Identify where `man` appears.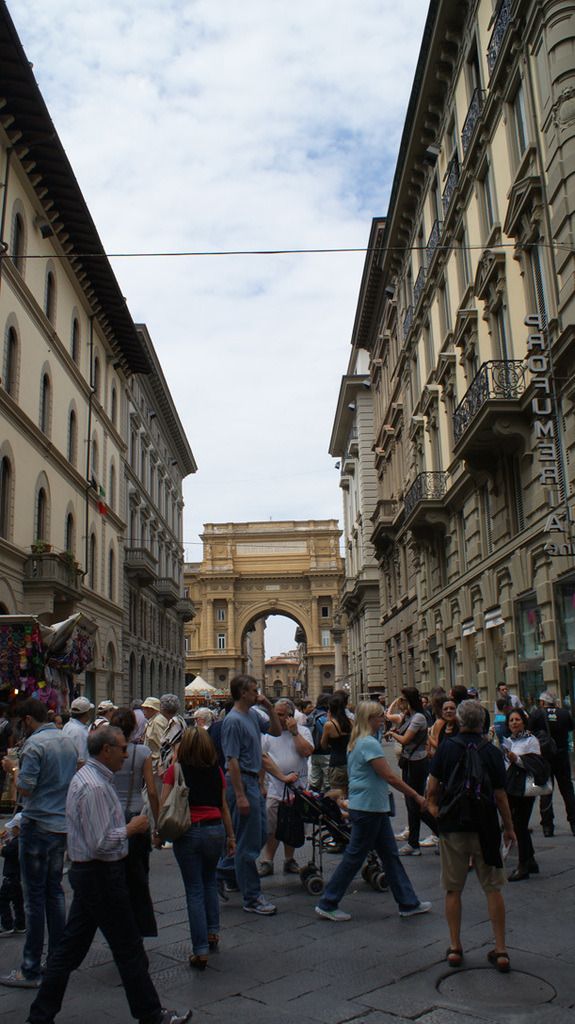
Appears at Rect(493, 680, 524, 712).
